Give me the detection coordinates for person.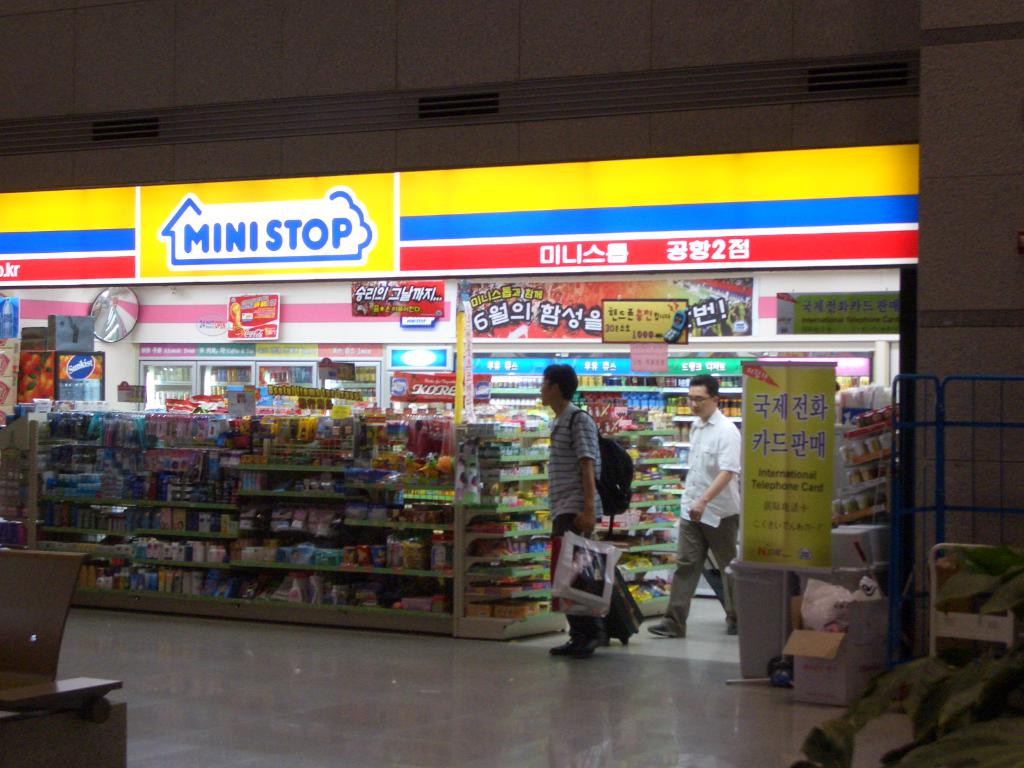
detection(649, 375, 740, 638).
